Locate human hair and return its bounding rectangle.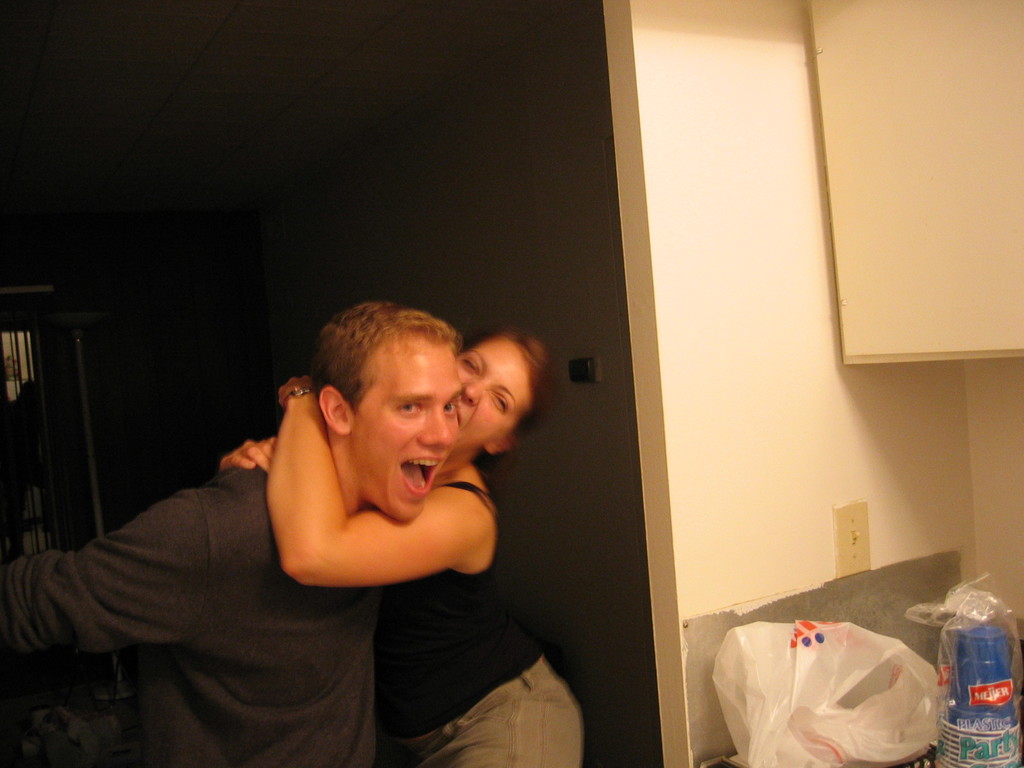
x1=492 y1=328 x2=564 y2=440.
